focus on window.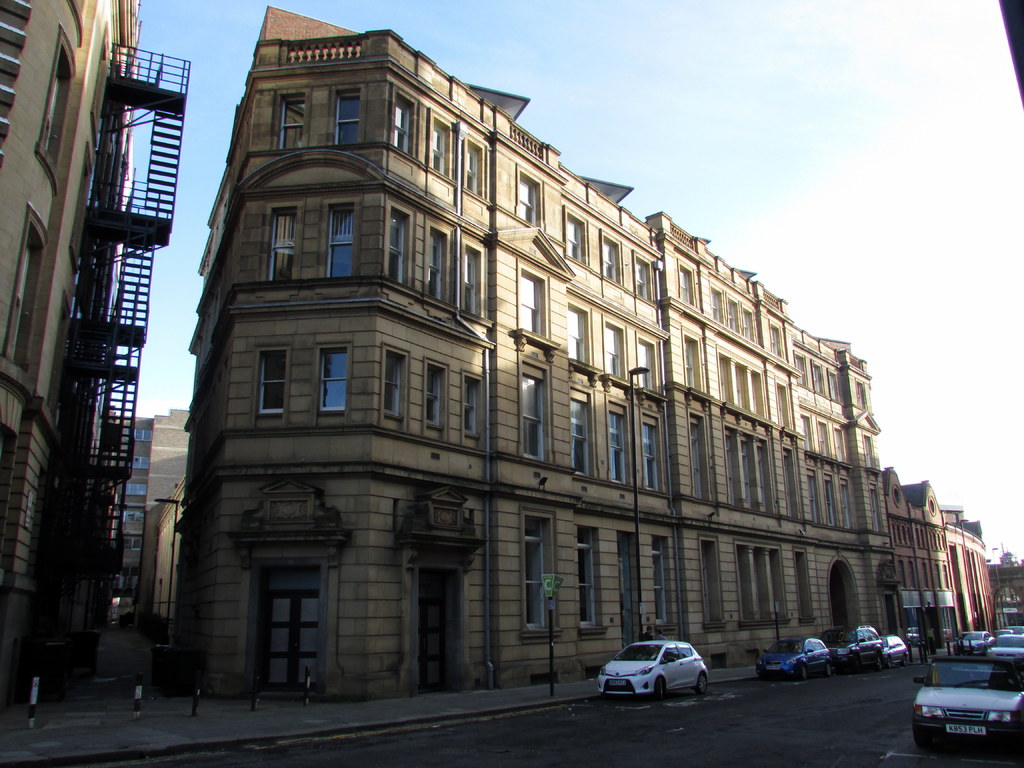
Focused at 426, 121, 452, 179.
